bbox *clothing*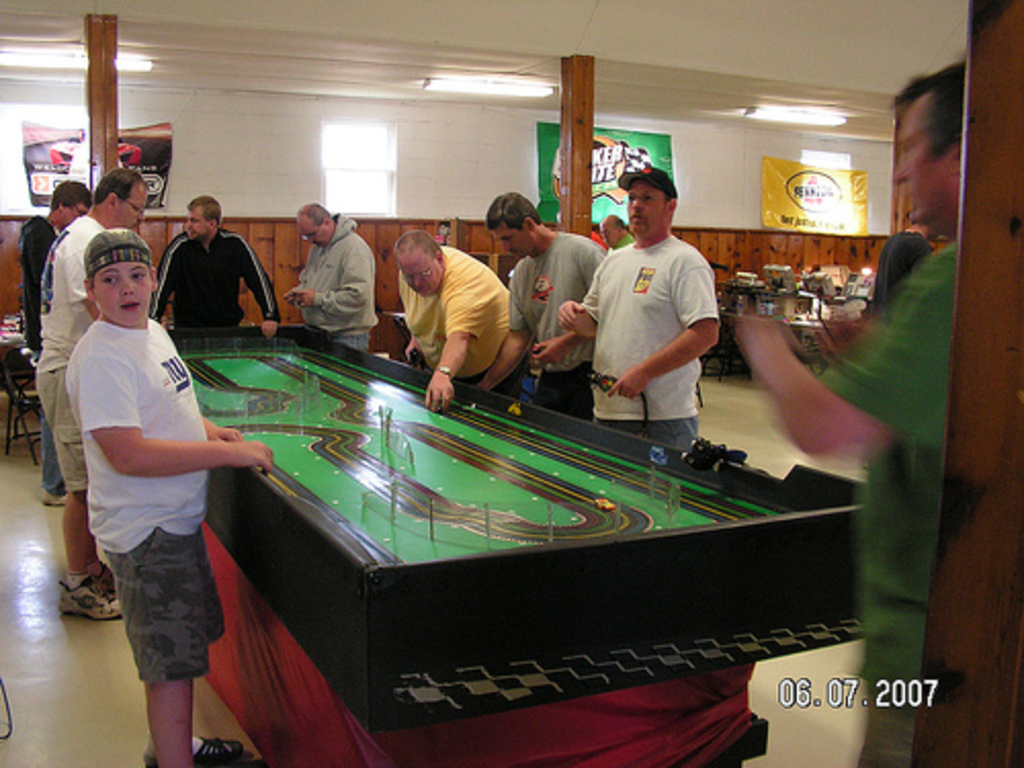
box(504, 367, 594, 412)
